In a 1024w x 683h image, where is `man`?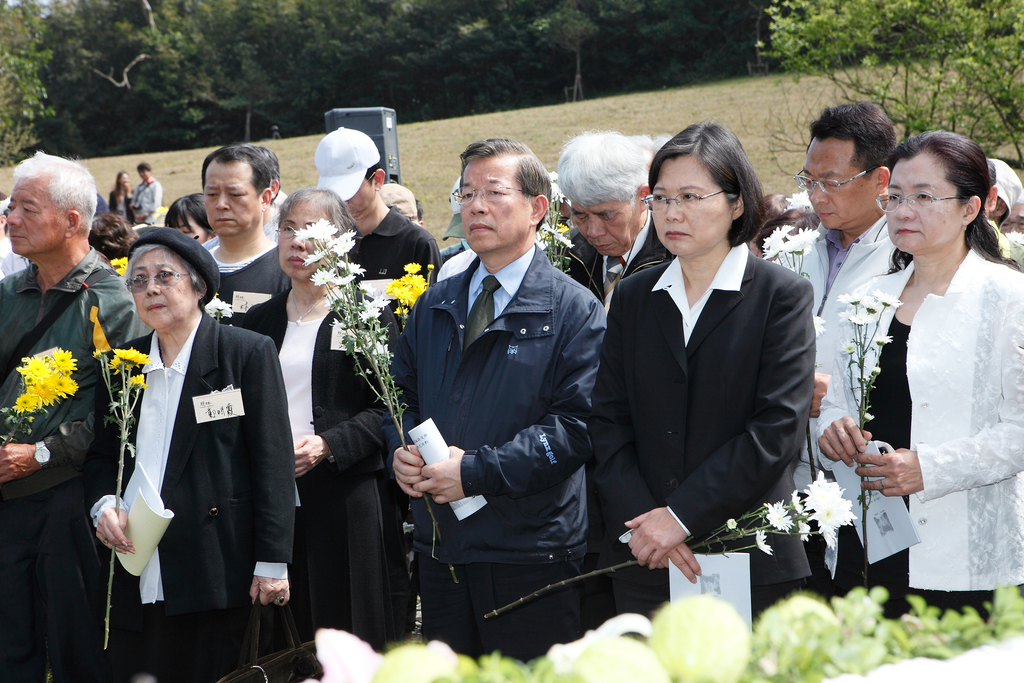
0, 154, 145, 682.
